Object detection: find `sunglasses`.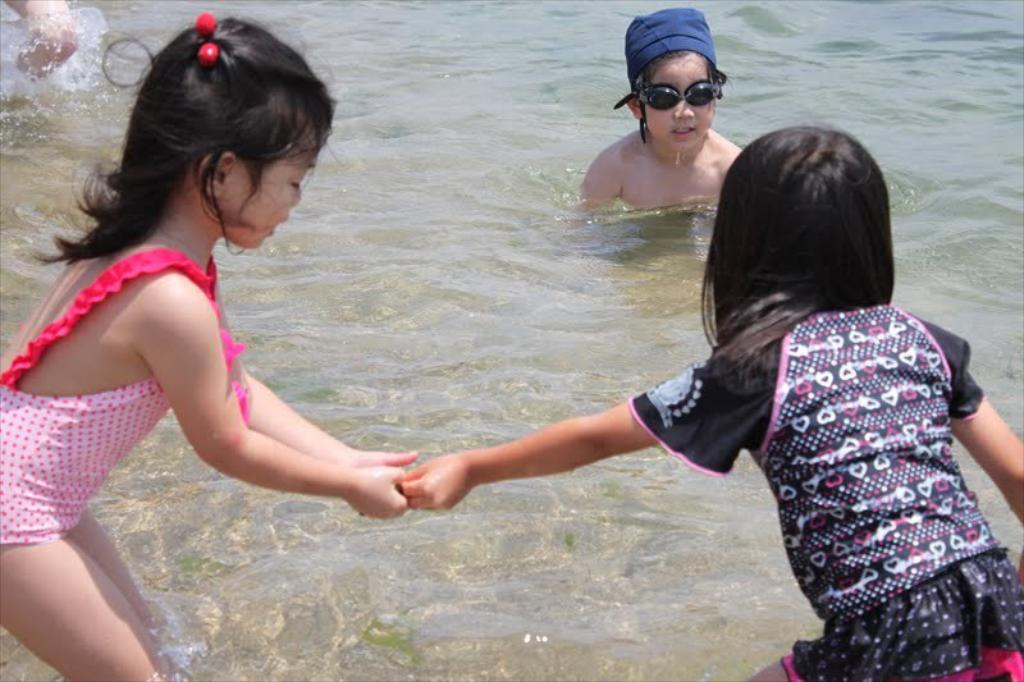
628 63 732 106.
